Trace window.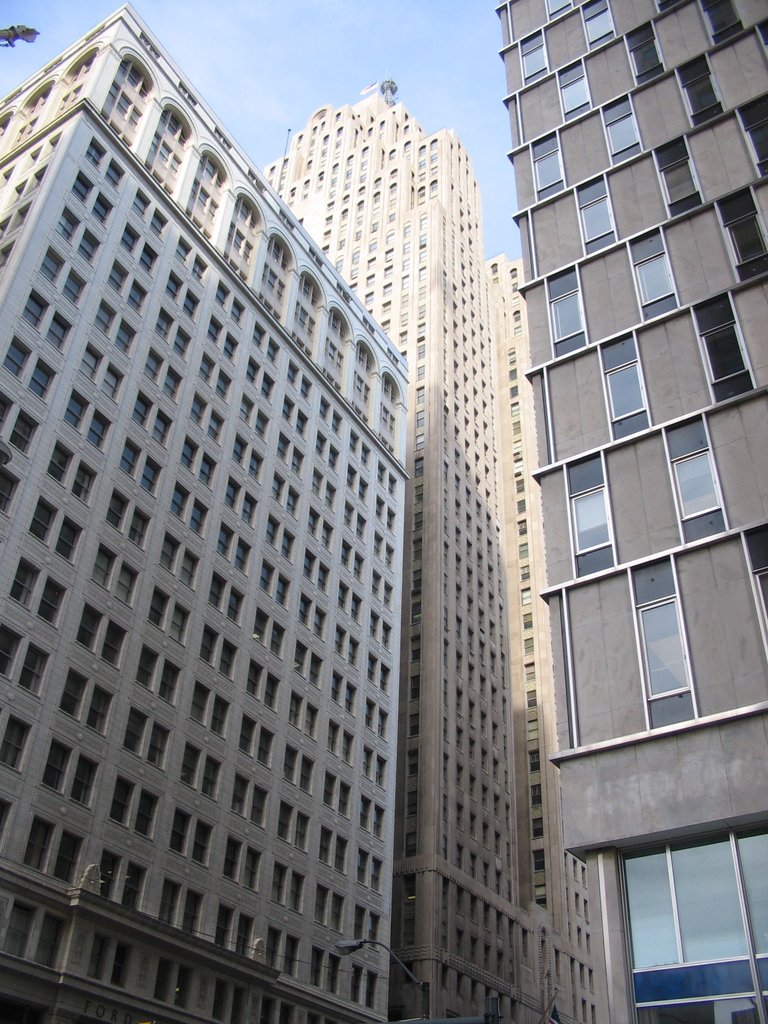
Traced to x1=362 y1=909 x2=381 y2=953.
